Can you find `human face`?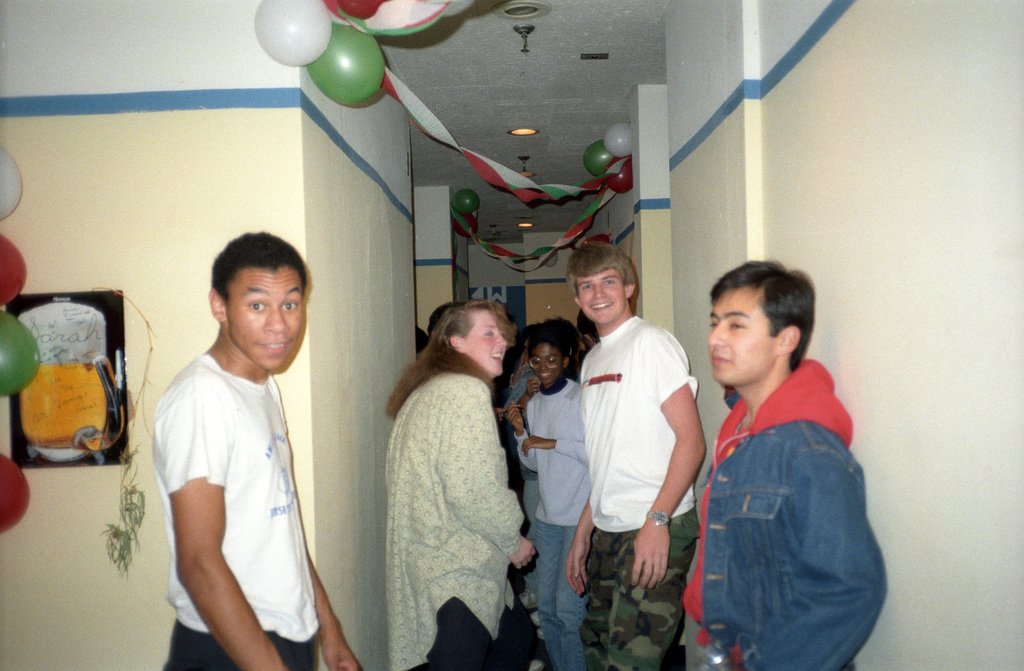
Yes, bounding box: <box>461,313,504,375</box>.
